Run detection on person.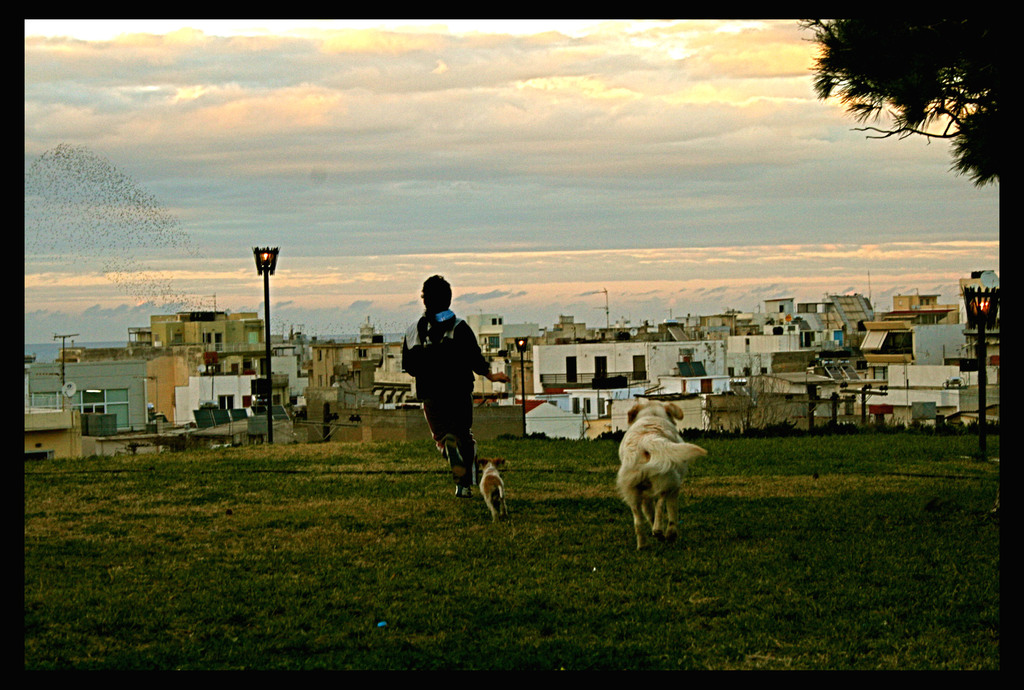
Result: [left=399, top=270, right=518, bottom=499].
